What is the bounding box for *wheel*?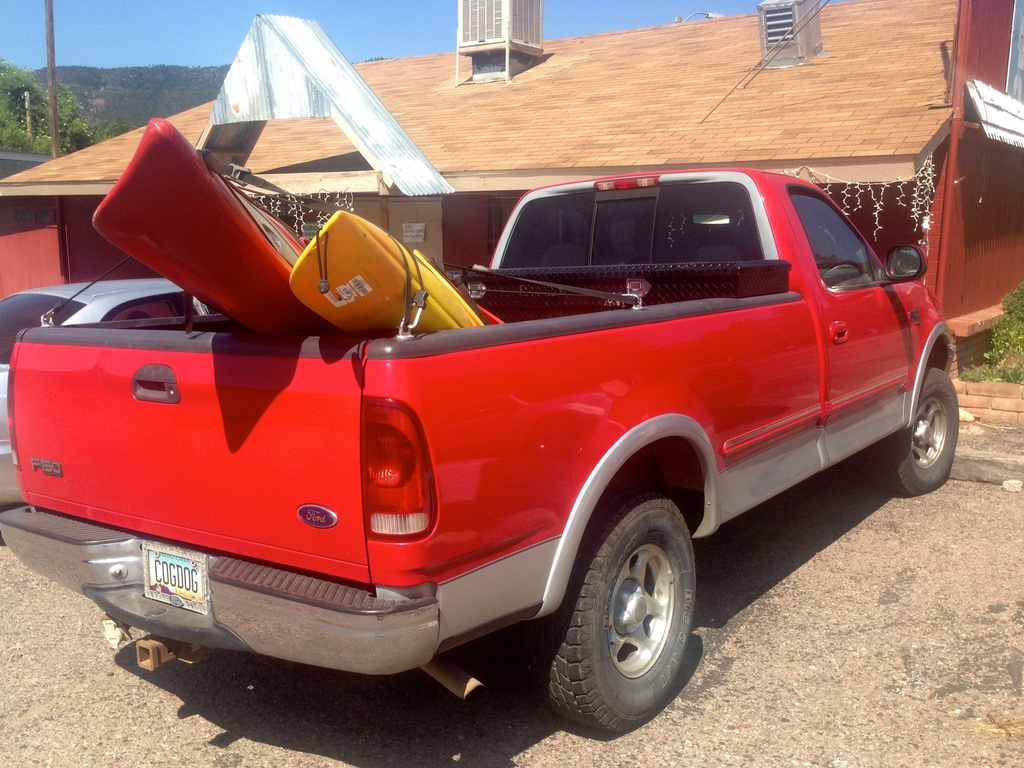
{"x1": 509, "y1": 490, "x2": 704, "y2": 740}.
